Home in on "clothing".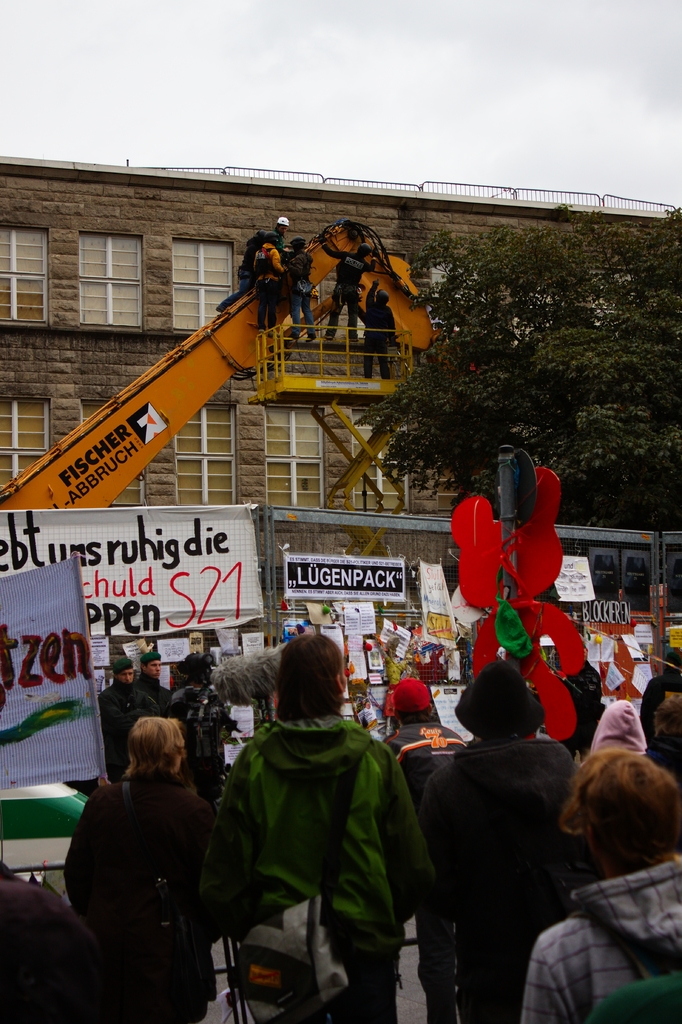
Homed in at 555/654/604/766.
